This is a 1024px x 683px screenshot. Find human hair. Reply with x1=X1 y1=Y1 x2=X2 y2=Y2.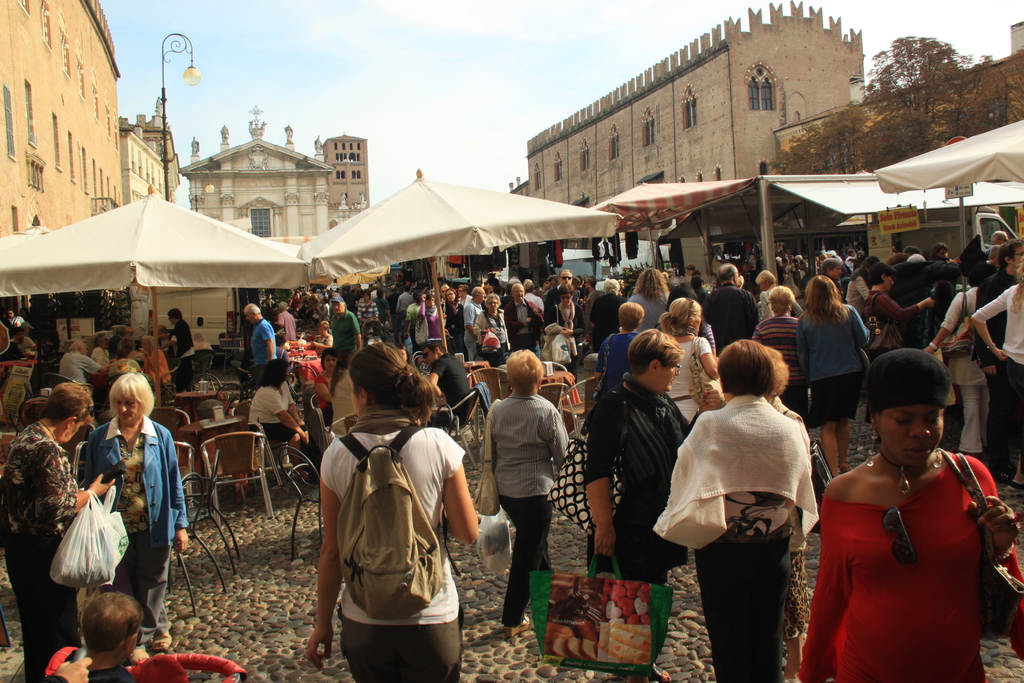
x1=388 y1=284 x2=396 y2=292.
